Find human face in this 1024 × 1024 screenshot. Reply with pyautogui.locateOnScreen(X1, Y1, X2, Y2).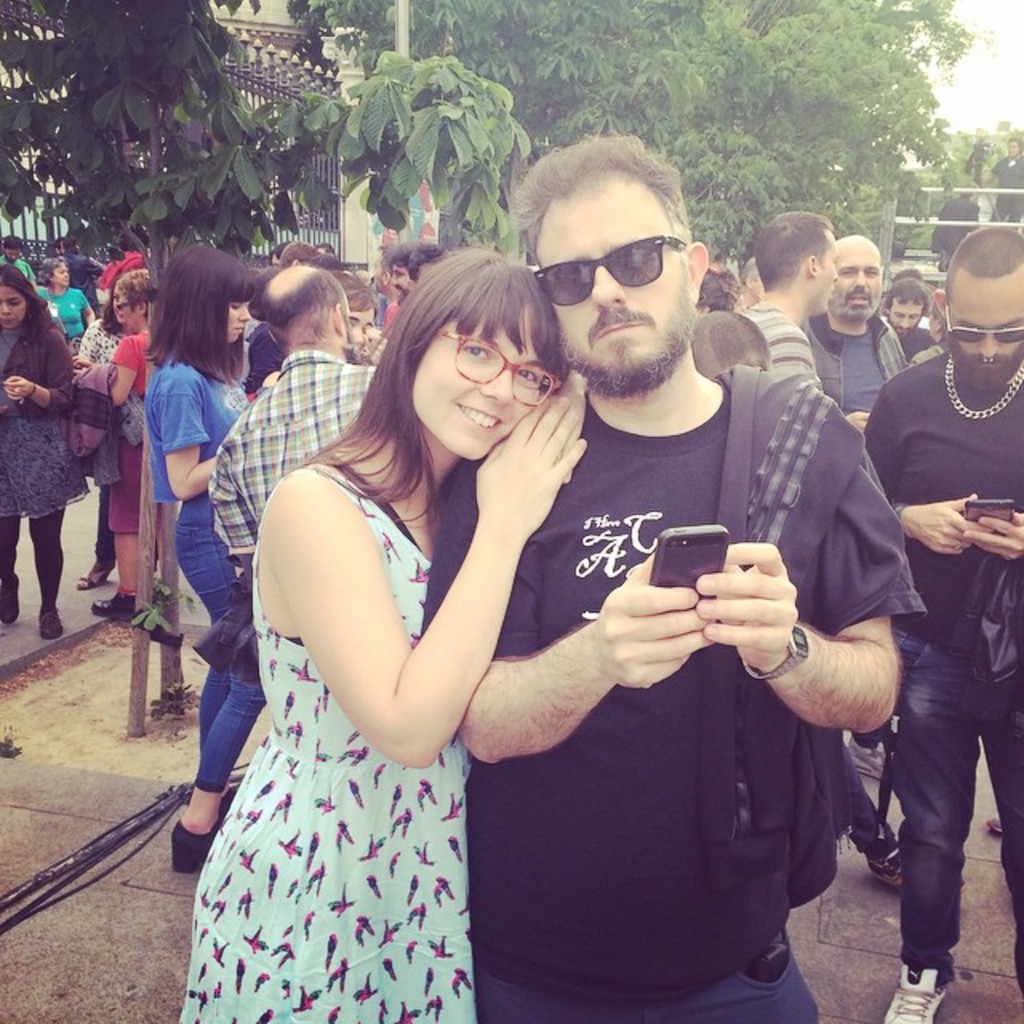
pyautogui.locateOnScreen(890, 293, 925, 334).
